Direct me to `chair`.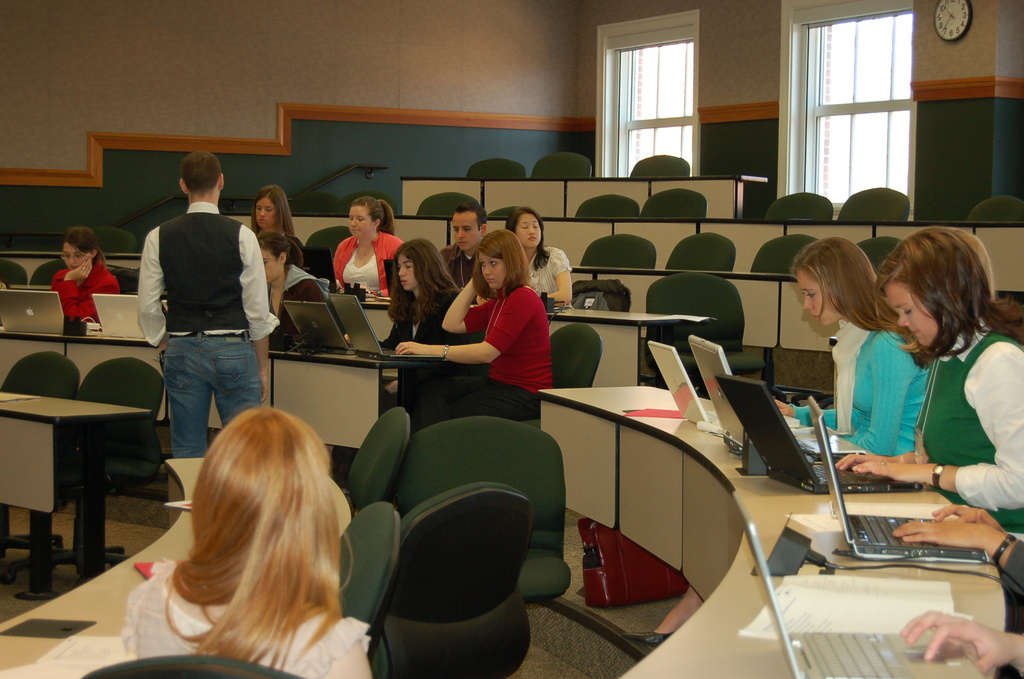
Direction: detection(89, 226, 136, 254).
